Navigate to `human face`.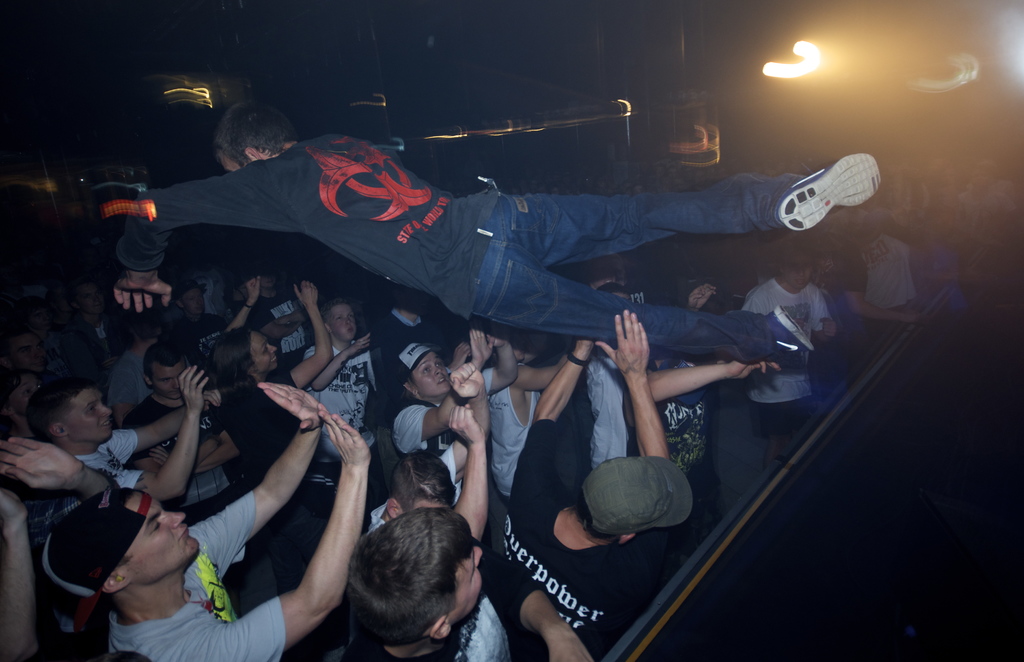
Navigation target: x1=972, y1=170, x2=989, y2=192.
